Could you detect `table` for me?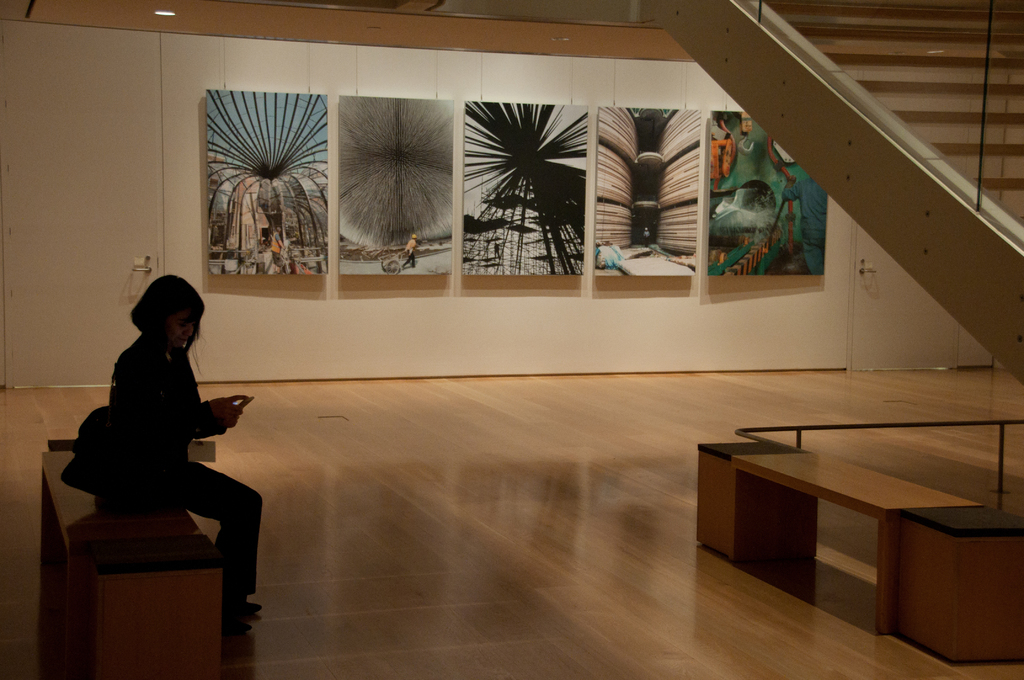
Detection result: 31/448/228/679.
